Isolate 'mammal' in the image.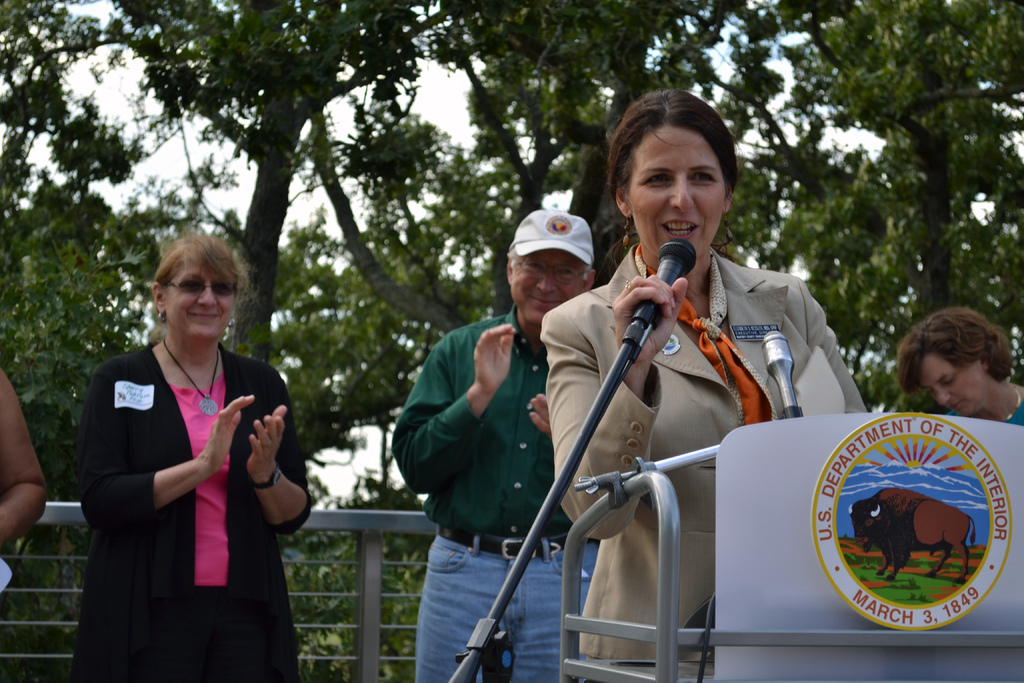
Isolated region: box=[540, 83, 883, 682].
